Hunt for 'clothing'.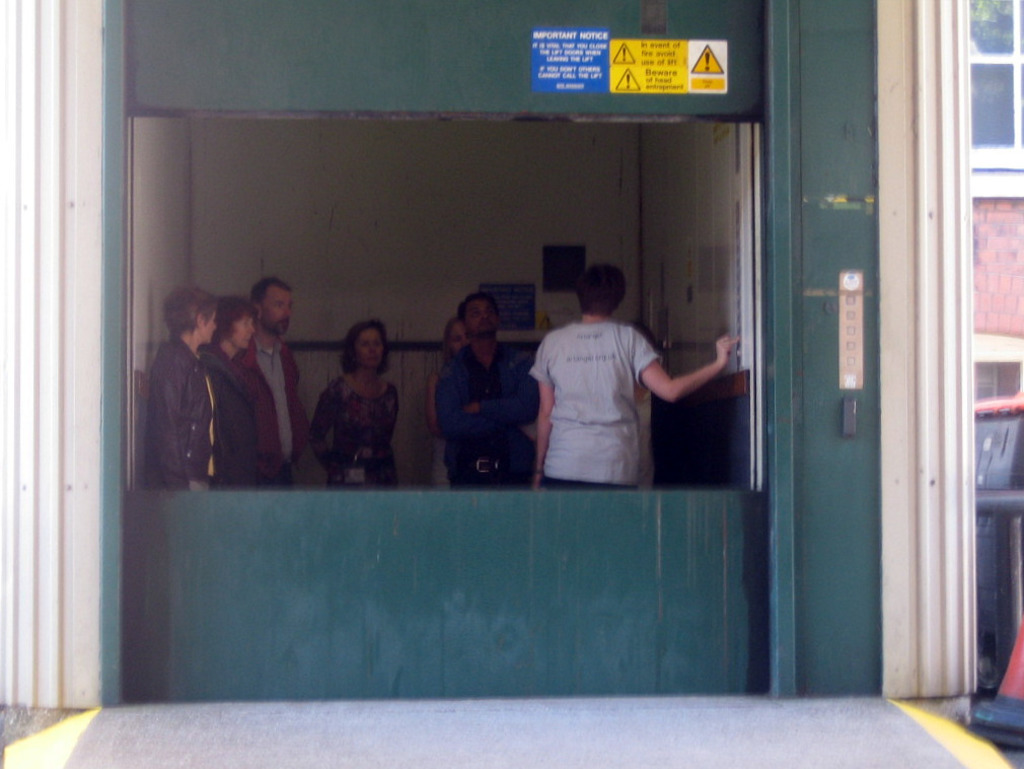
Hunted down at box(523, 286, 661, 493).
